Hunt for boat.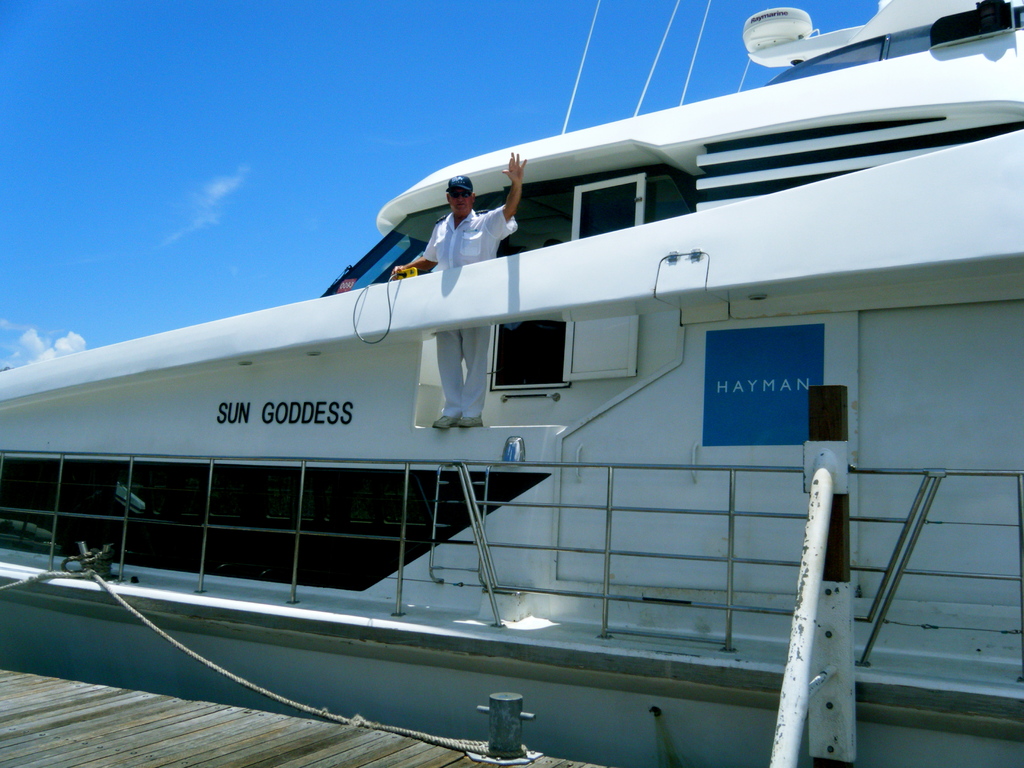
Hunted down at <bbox>0, 0, 1023, 676</bbox>.
